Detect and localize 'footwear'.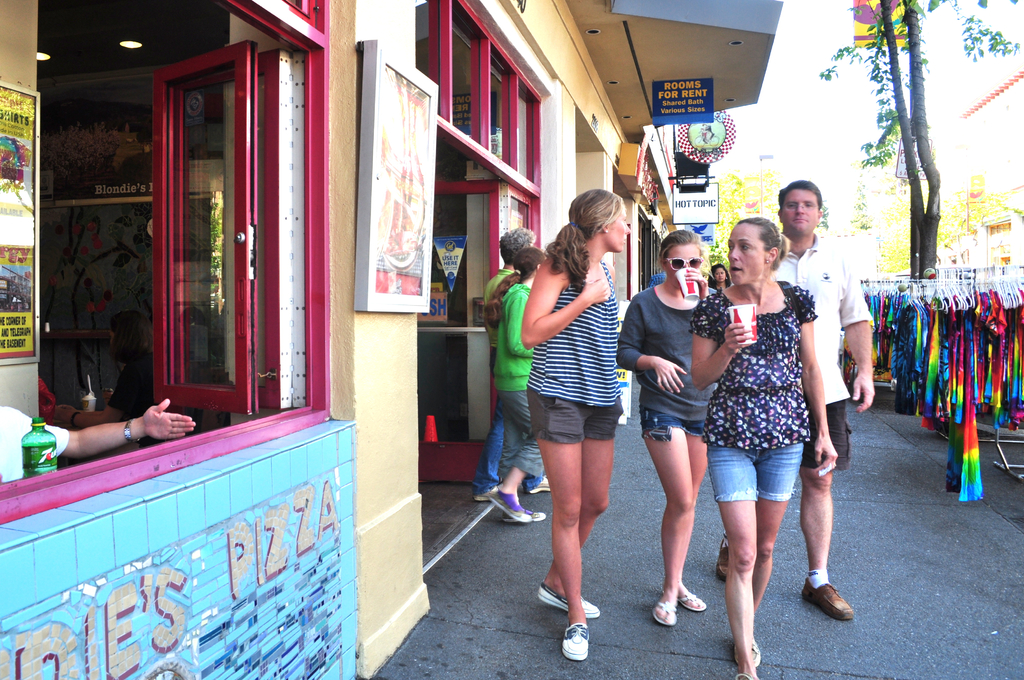
Localized at [736,673,750,679].
